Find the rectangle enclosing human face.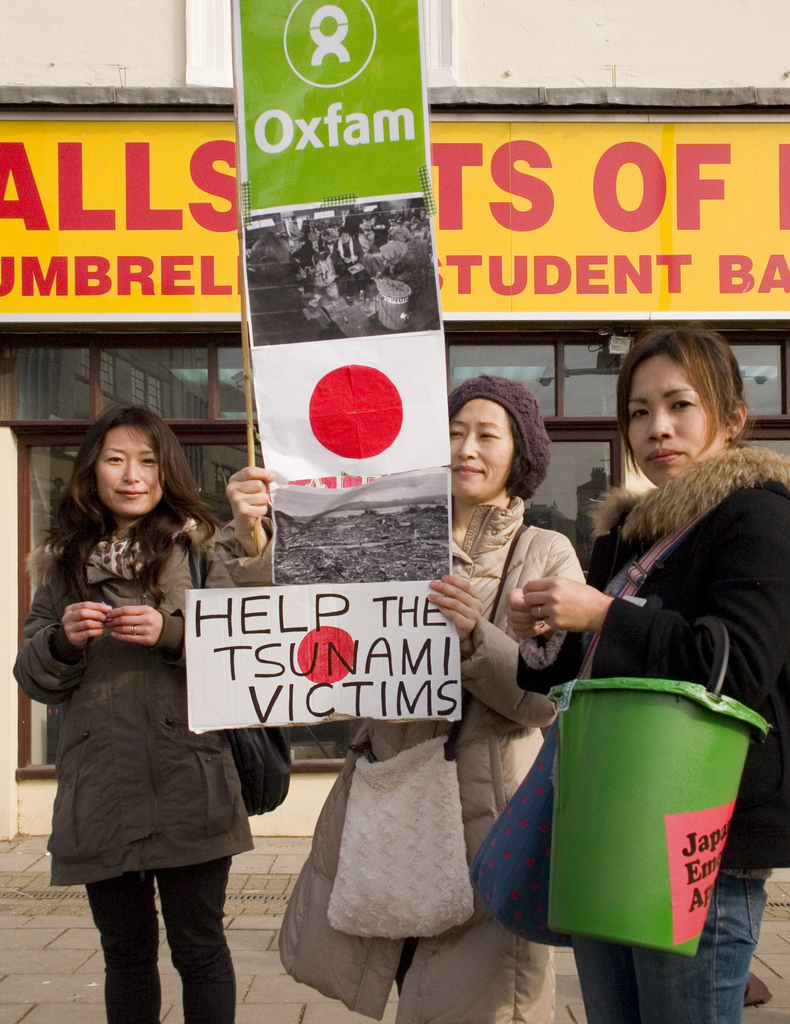
bbox=[450, 396, 513, 508].
